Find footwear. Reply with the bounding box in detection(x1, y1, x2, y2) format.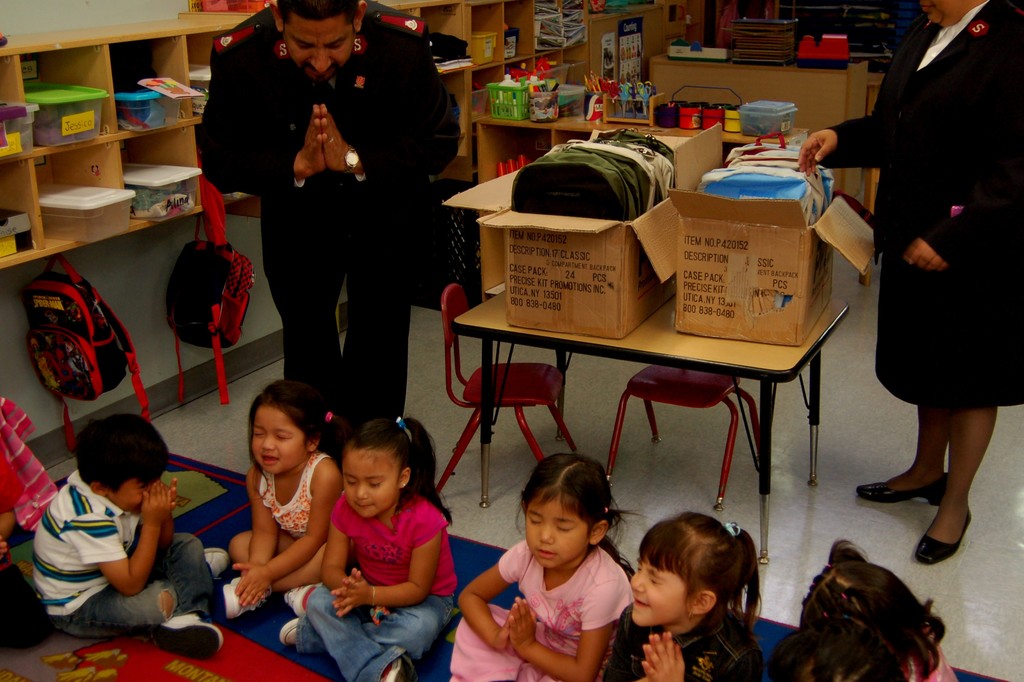
detection(155, 617, 223, 661).
